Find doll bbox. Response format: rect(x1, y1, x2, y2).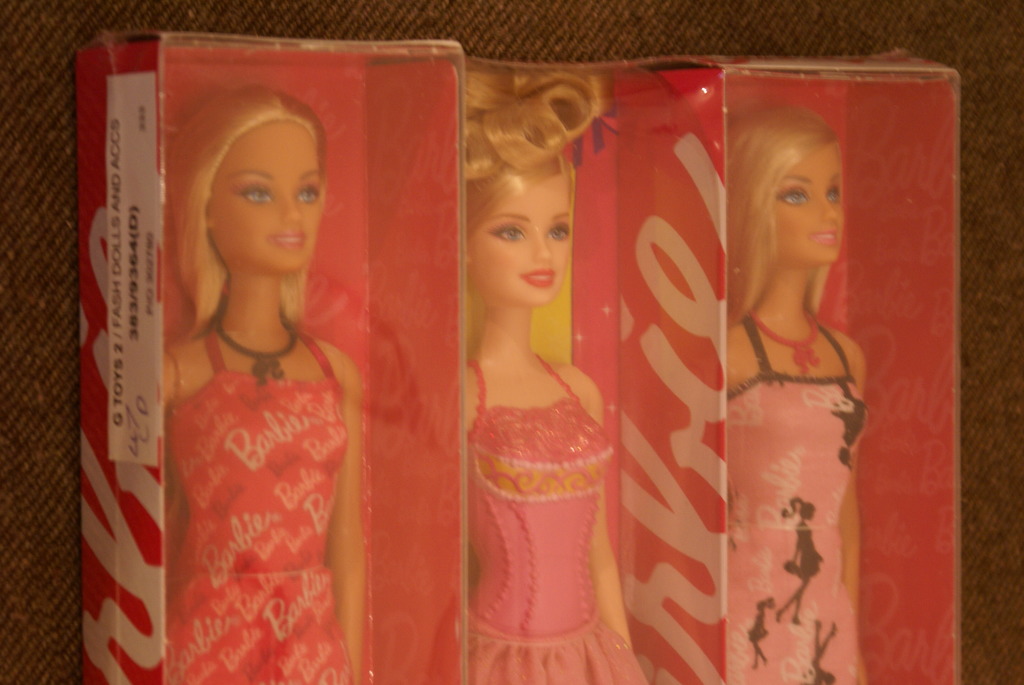
rect(710, 108, 876, 684).
